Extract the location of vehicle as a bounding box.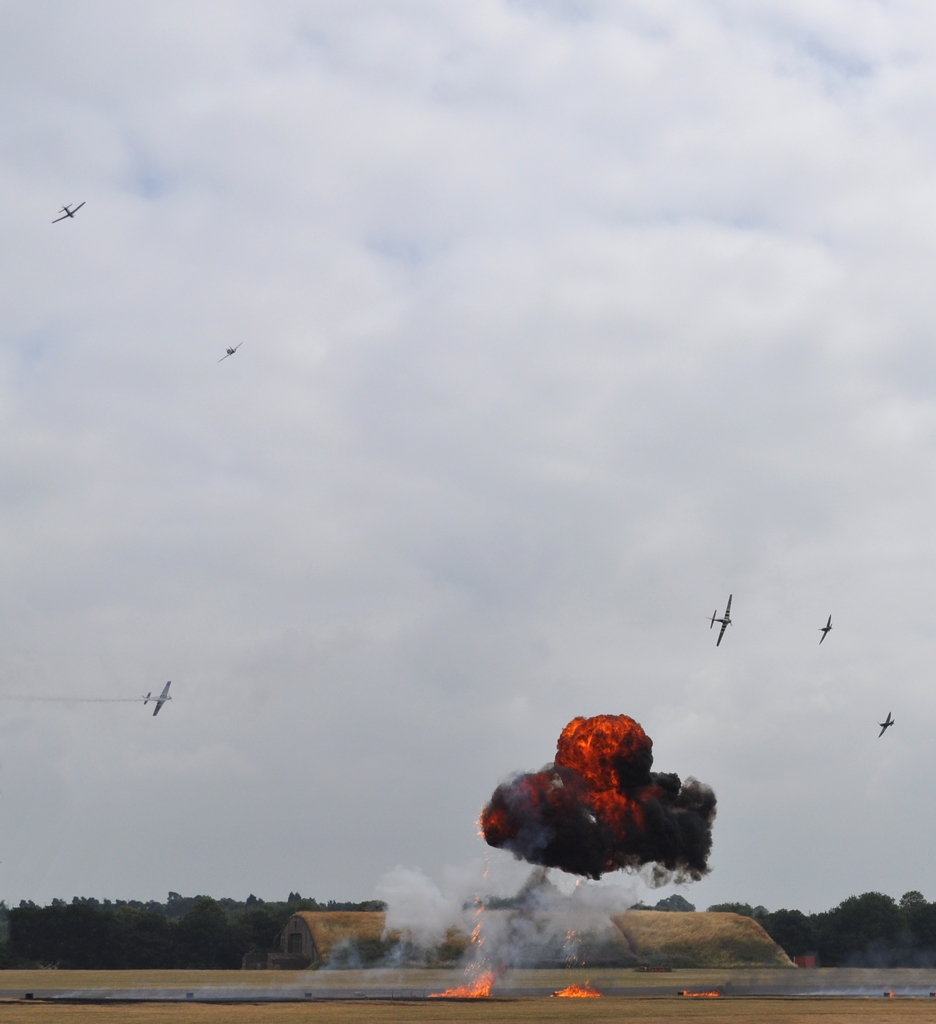
49 197 83 227.
